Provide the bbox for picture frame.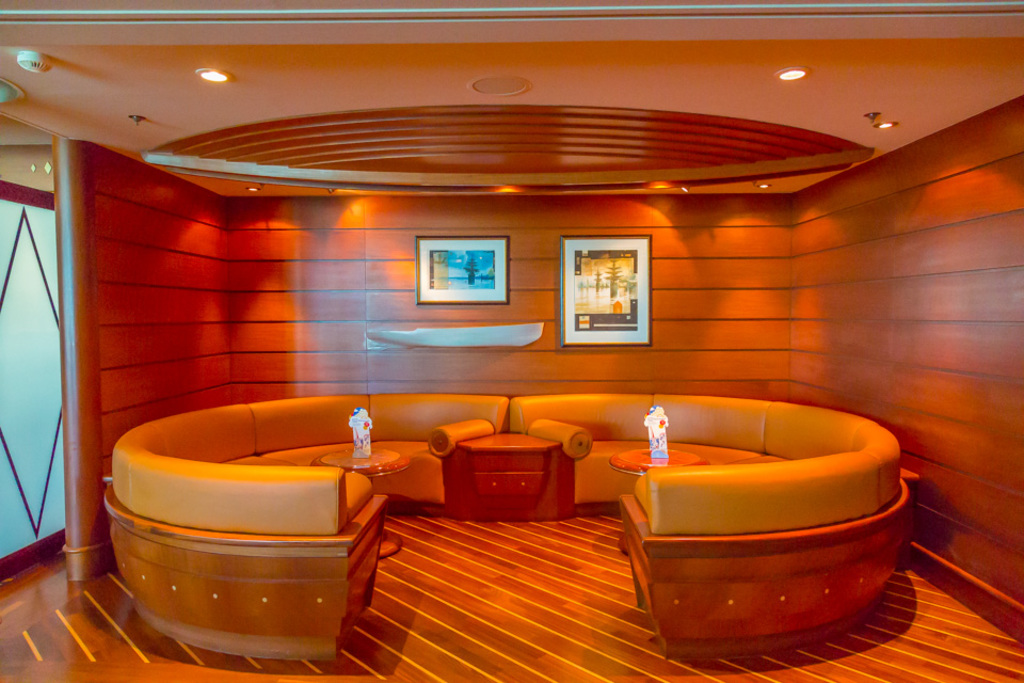
box(564, 231, 654, 350).
